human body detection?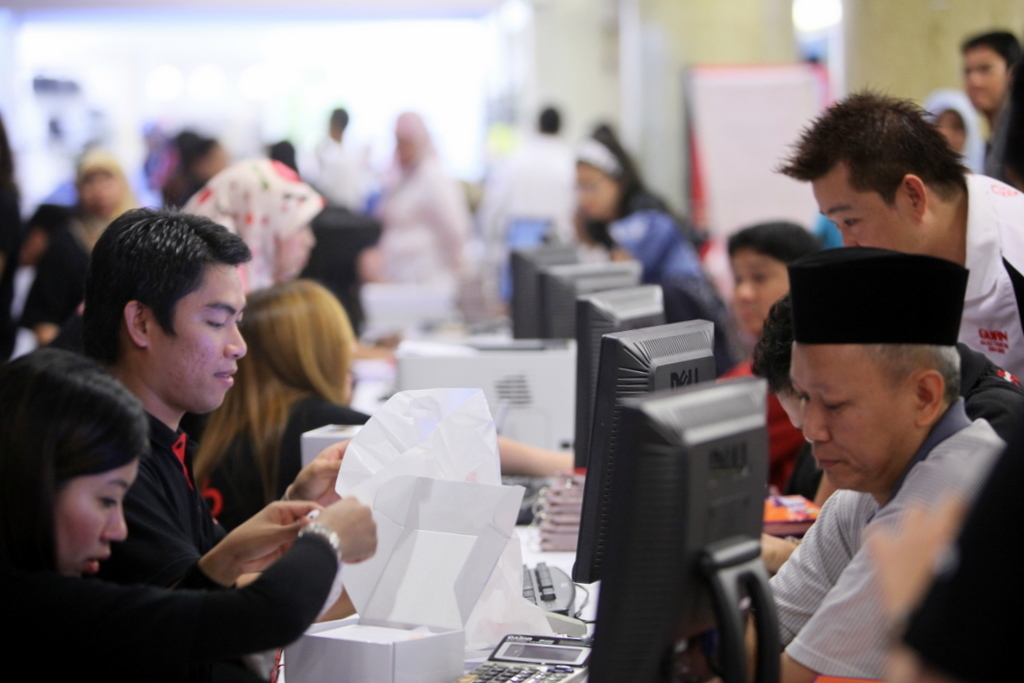
region(959, 341, 1023, 439)
